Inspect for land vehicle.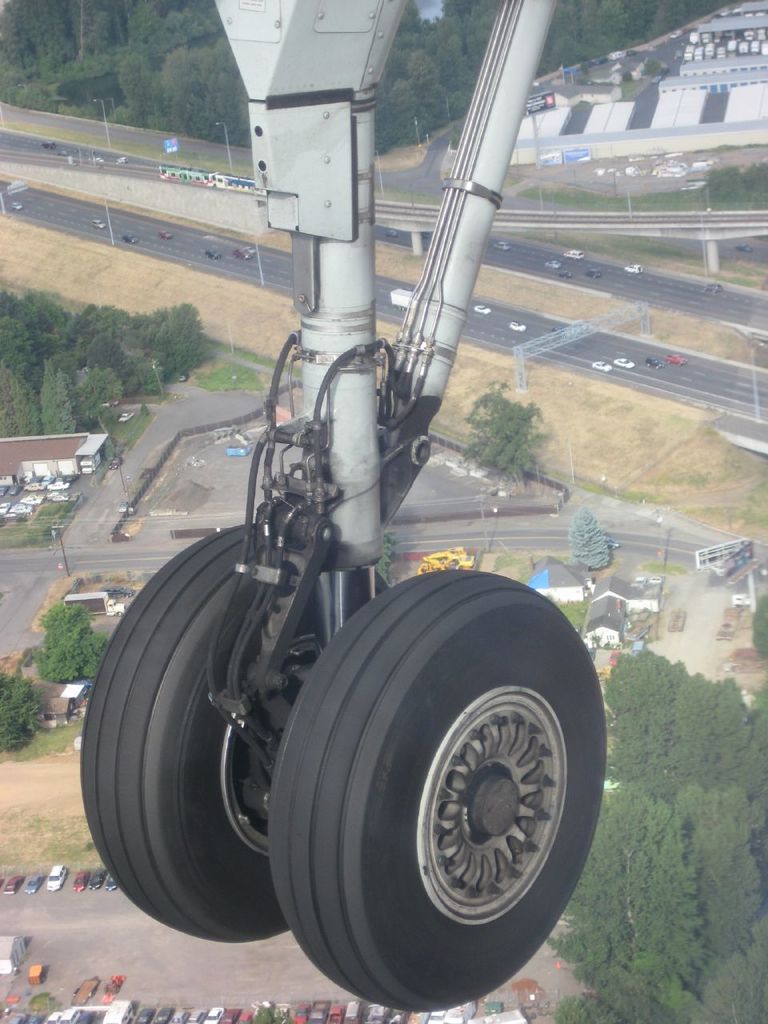
Inspection: box(294, 999, 311, 1023).
